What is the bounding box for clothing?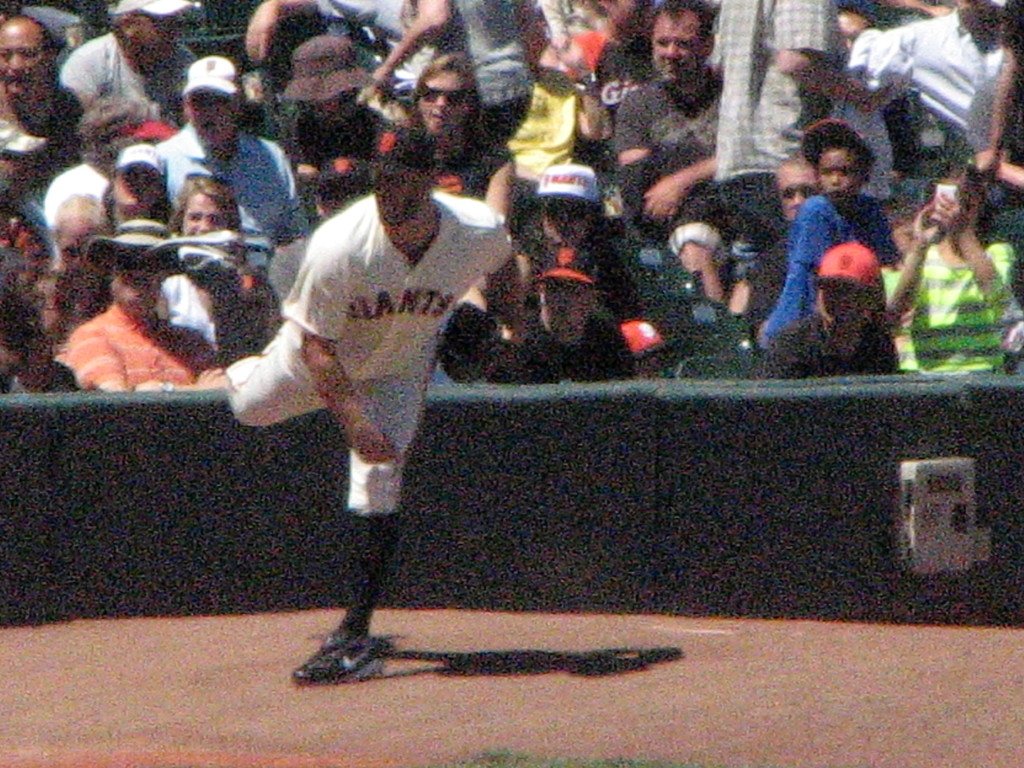
box(685, 0, 853, 171).
